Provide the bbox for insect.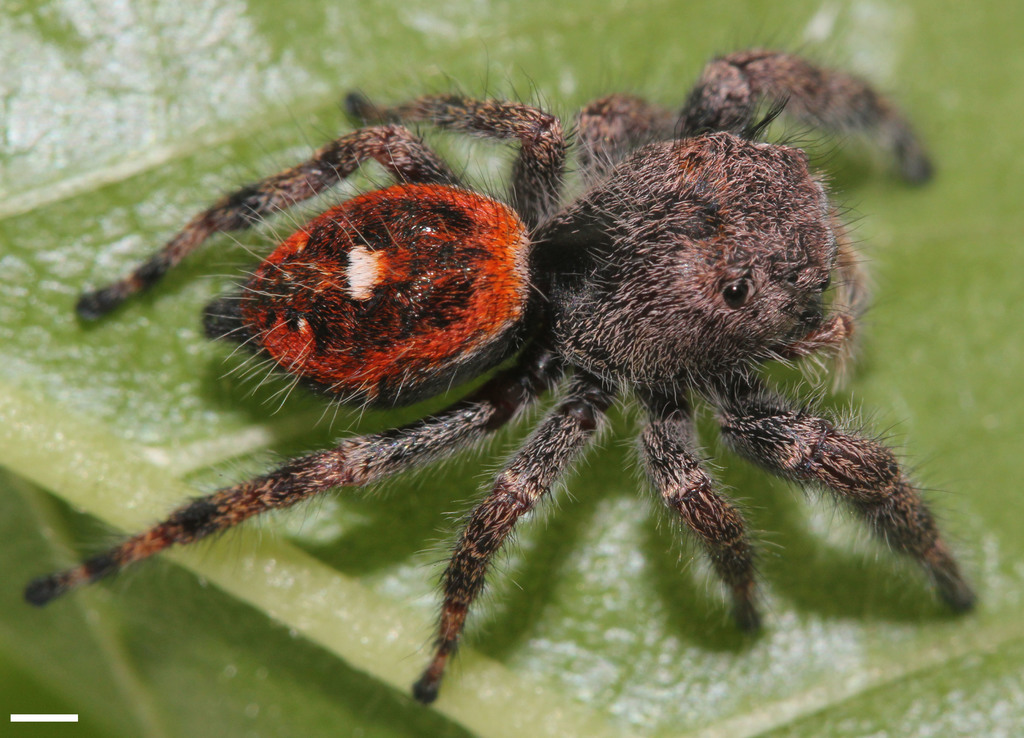
bbox(24, 40, 977, 737).
